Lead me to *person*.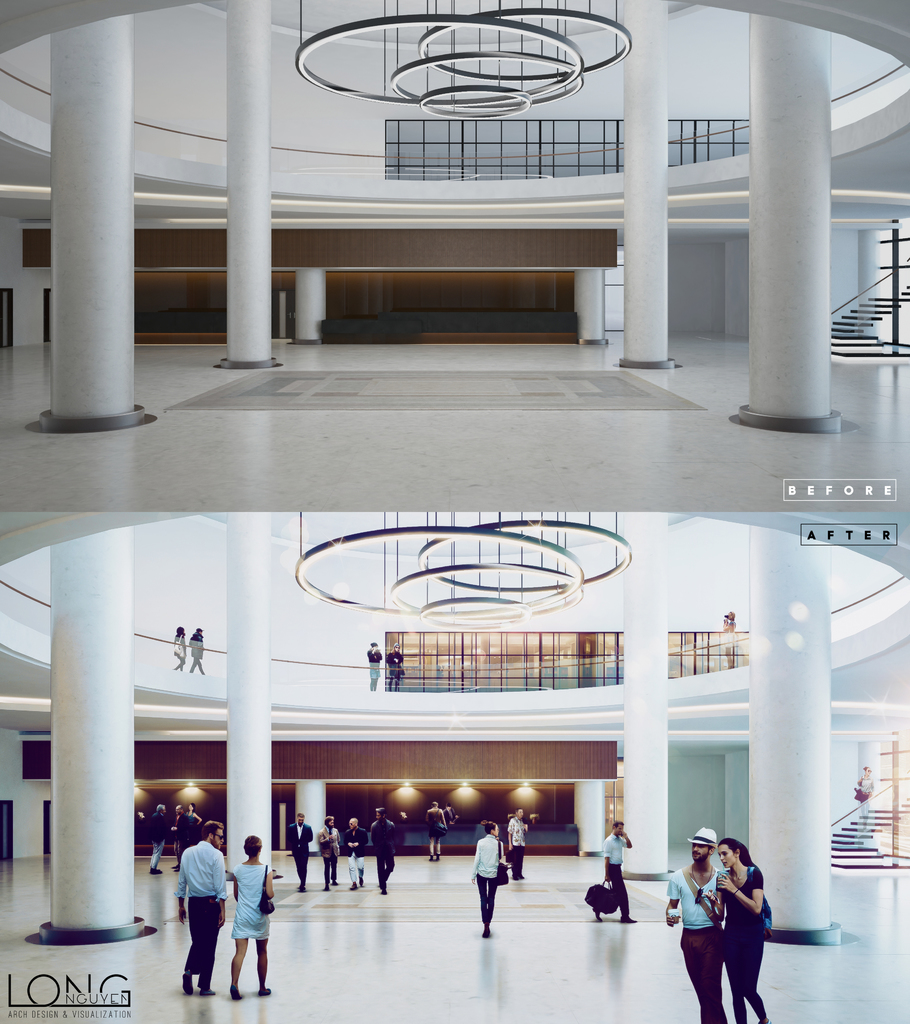
Lead to box=[711, 834, 771, 1023].
